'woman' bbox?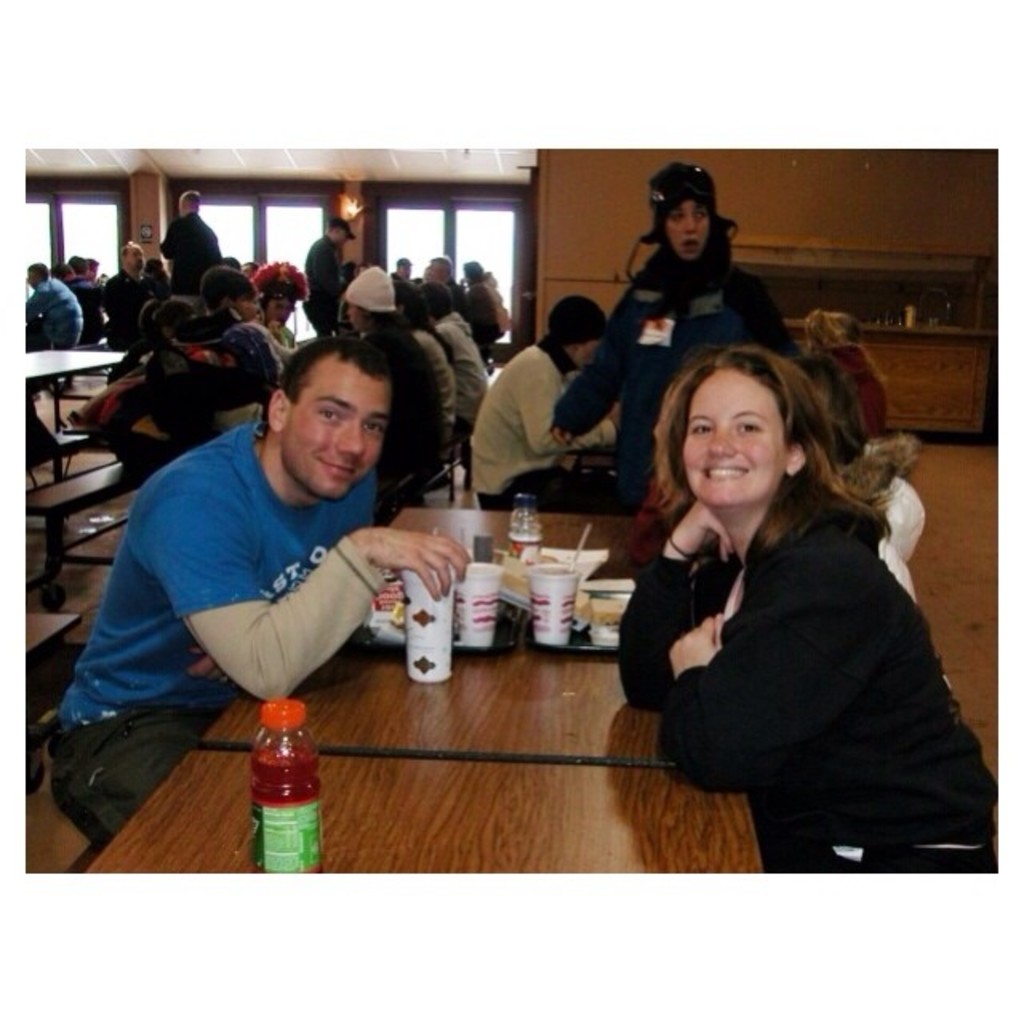
346/262/442/474
